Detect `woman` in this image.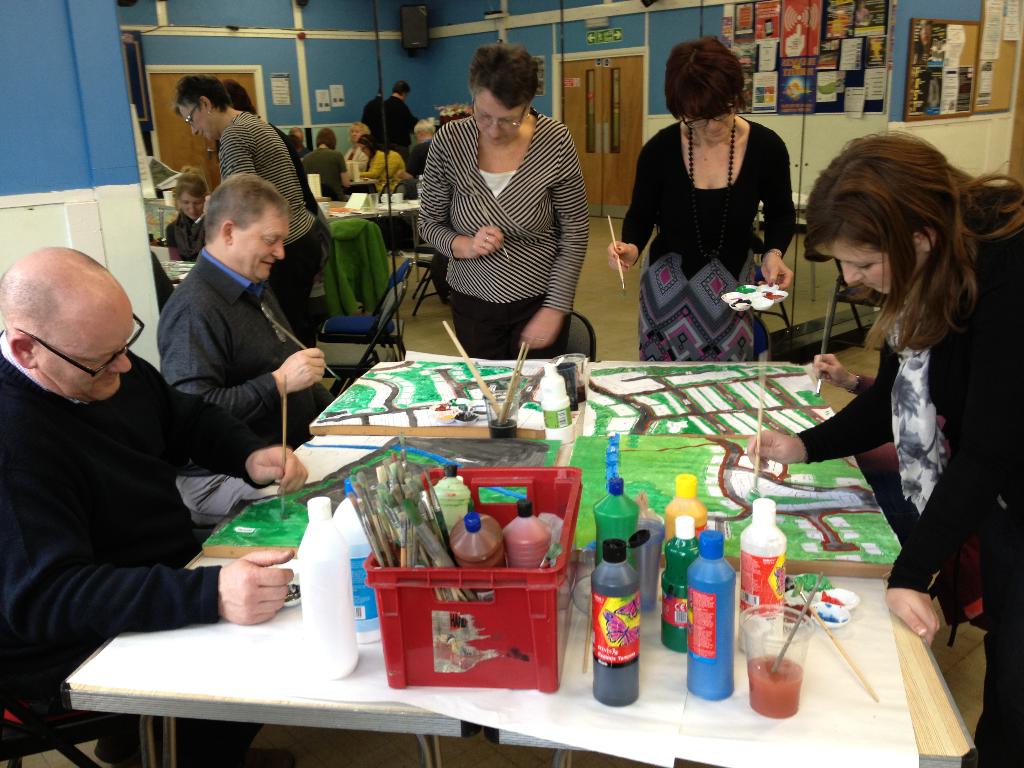
Detection: 630:28:806:383.
